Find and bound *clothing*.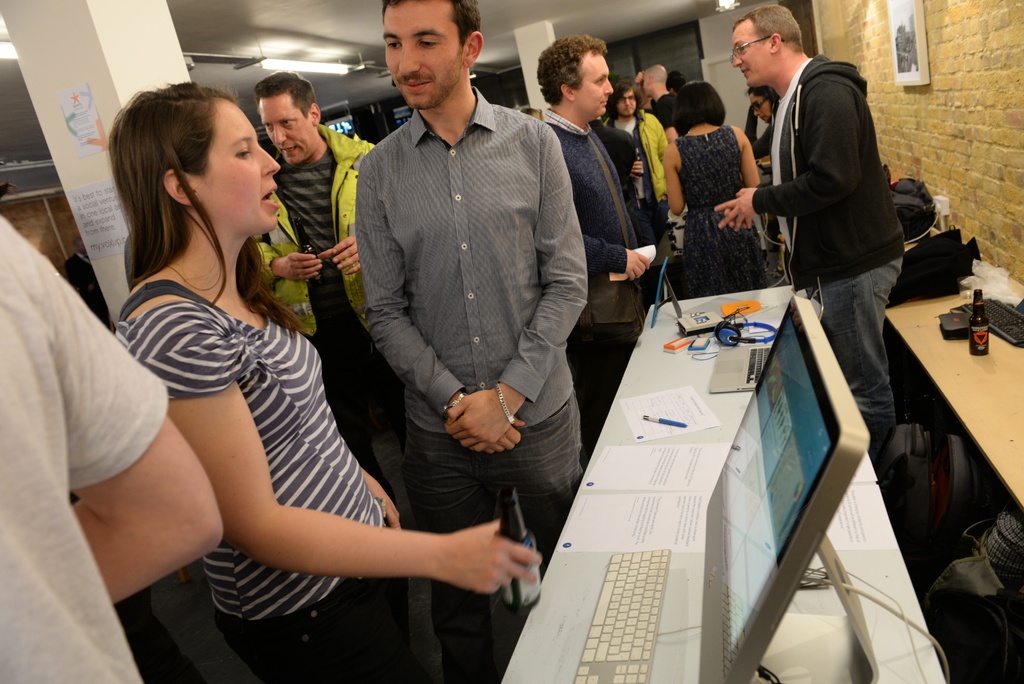
Bound: <box>535,104,644,416</box>.
